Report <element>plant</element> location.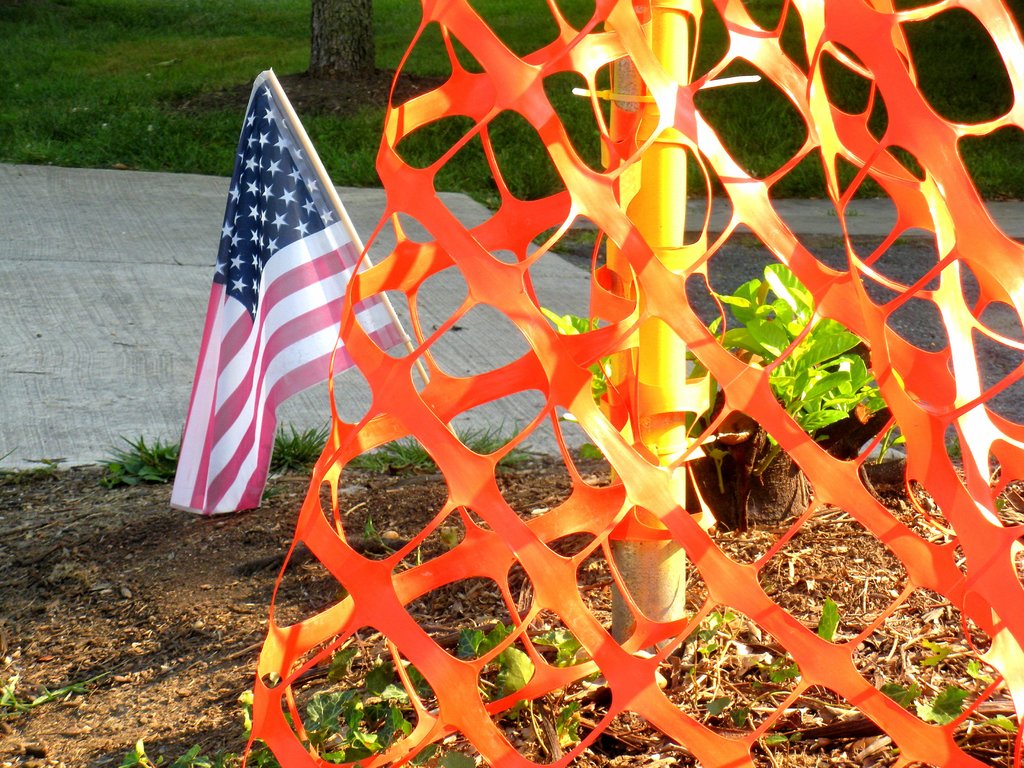
Report: 444/622/520/653.
